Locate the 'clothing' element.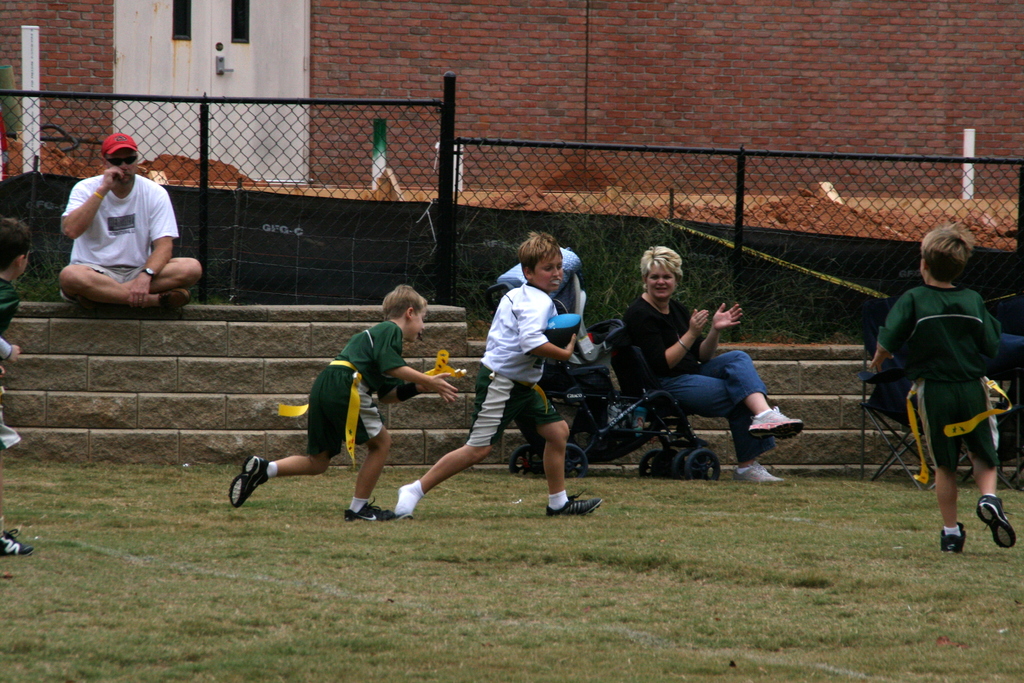
Element bbox: select_region(51, 145, 194, 317).
